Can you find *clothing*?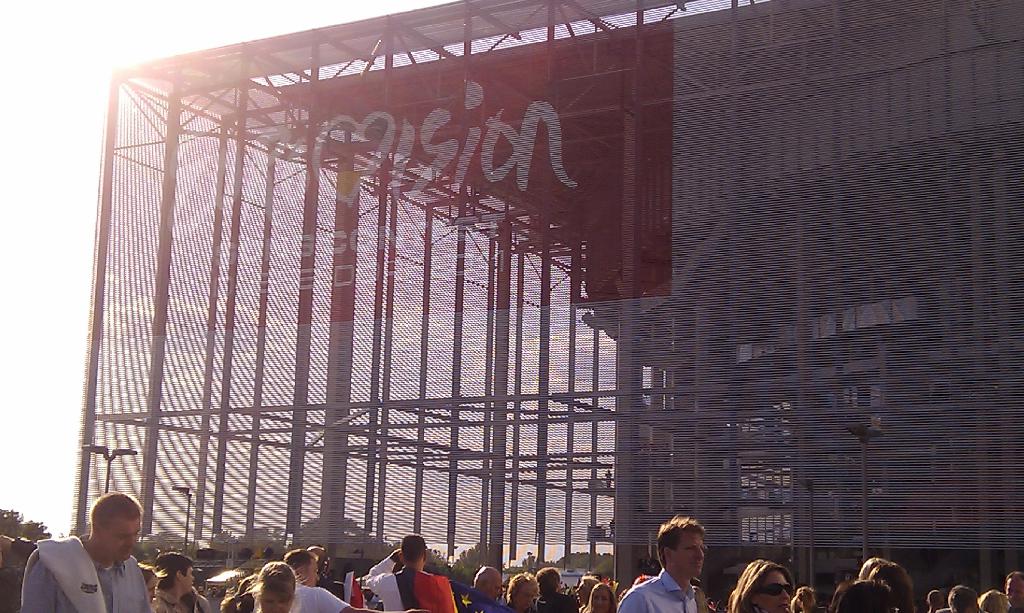
Yes, bounding box: (x1=20, y1=524, x2=160, y2=612).
